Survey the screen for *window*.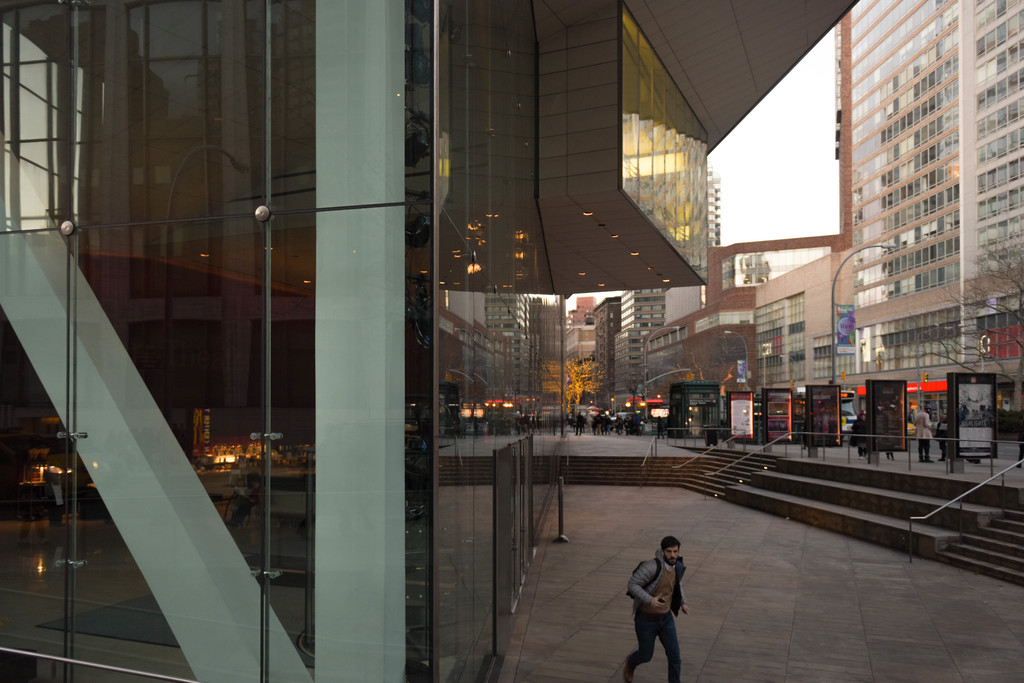
Survey found: bbox(968, 0, 1023, 280).
